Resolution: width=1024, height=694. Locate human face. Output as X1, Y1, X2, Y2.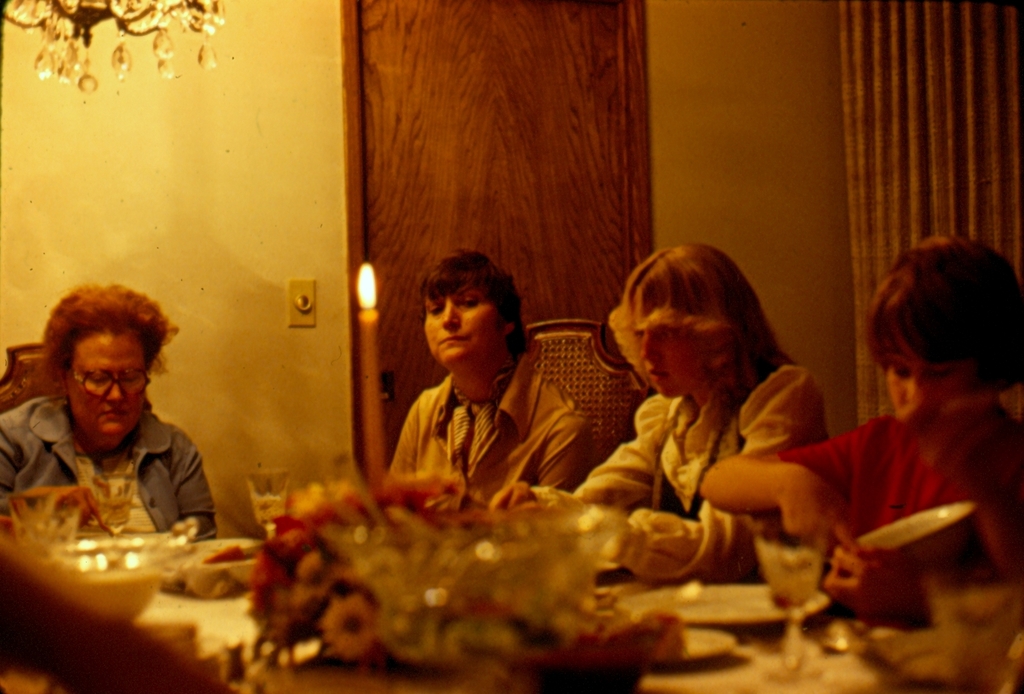
65, 331, 144, 437.
